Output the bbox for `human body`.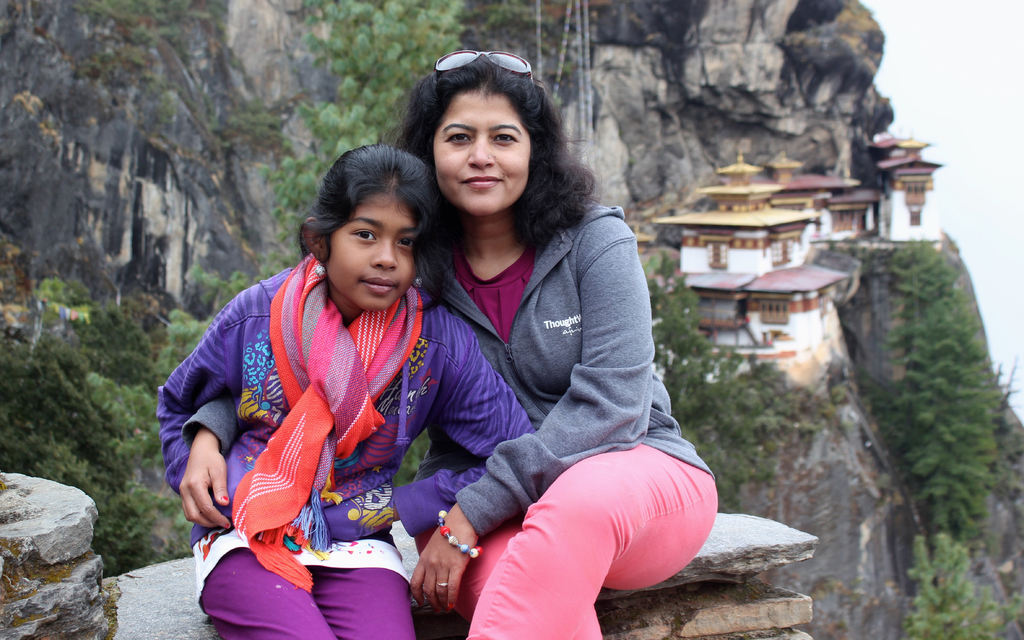
box=[152, 192, 731, 639].
